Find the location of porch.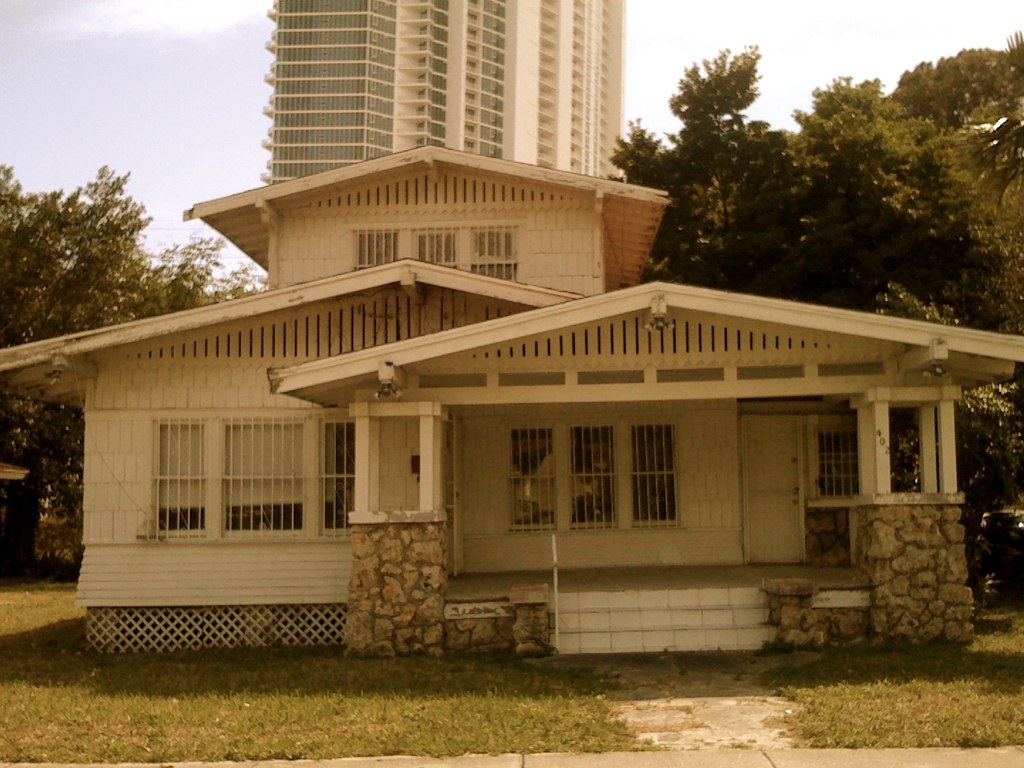
Location: left=447, top=501, right=875, bottom=604.
